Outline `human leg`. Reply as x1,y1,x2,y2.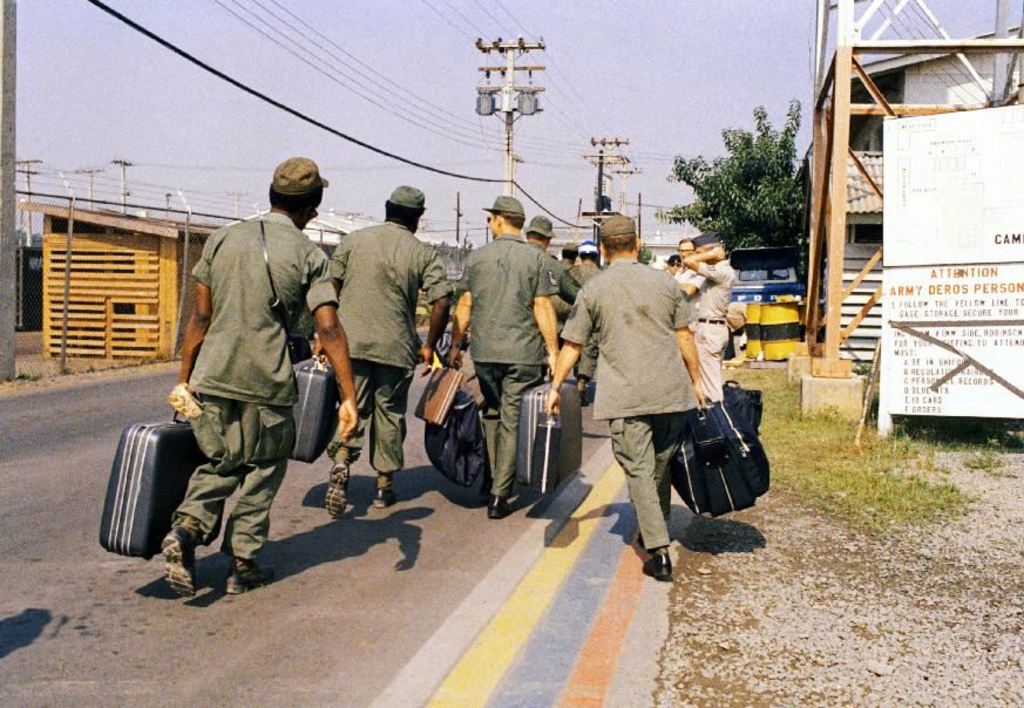
219,399,294,584.
